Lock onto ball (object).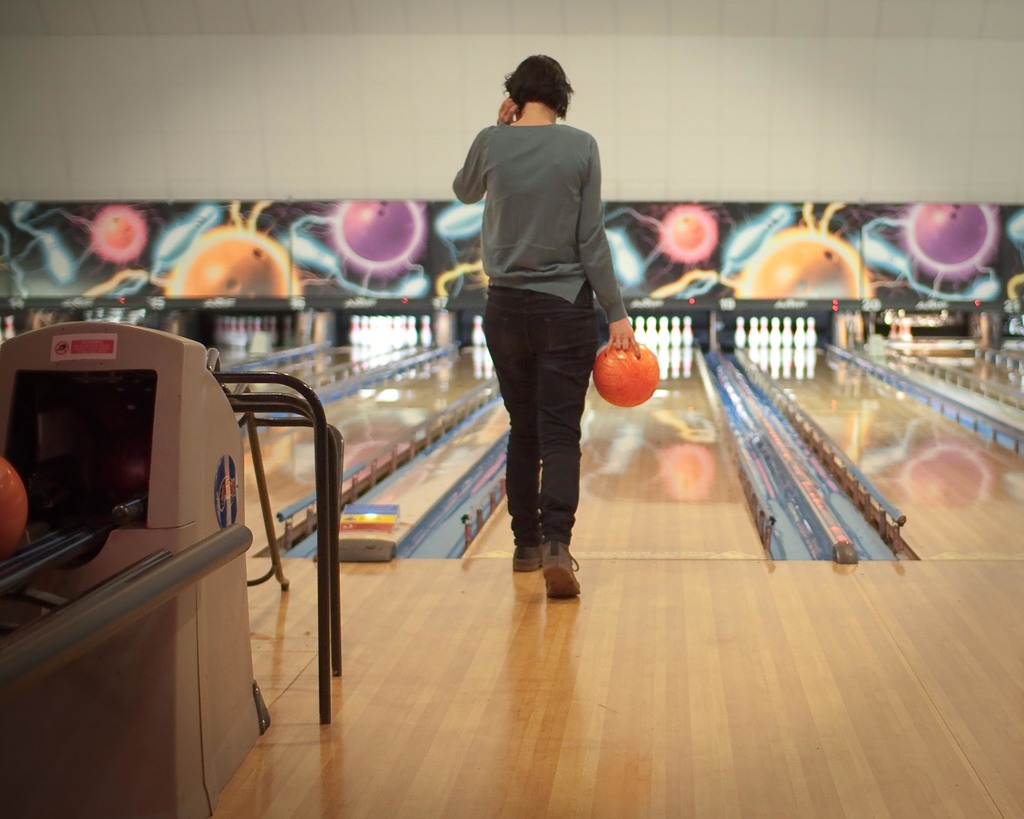
Locked: 591,345,661,408.
